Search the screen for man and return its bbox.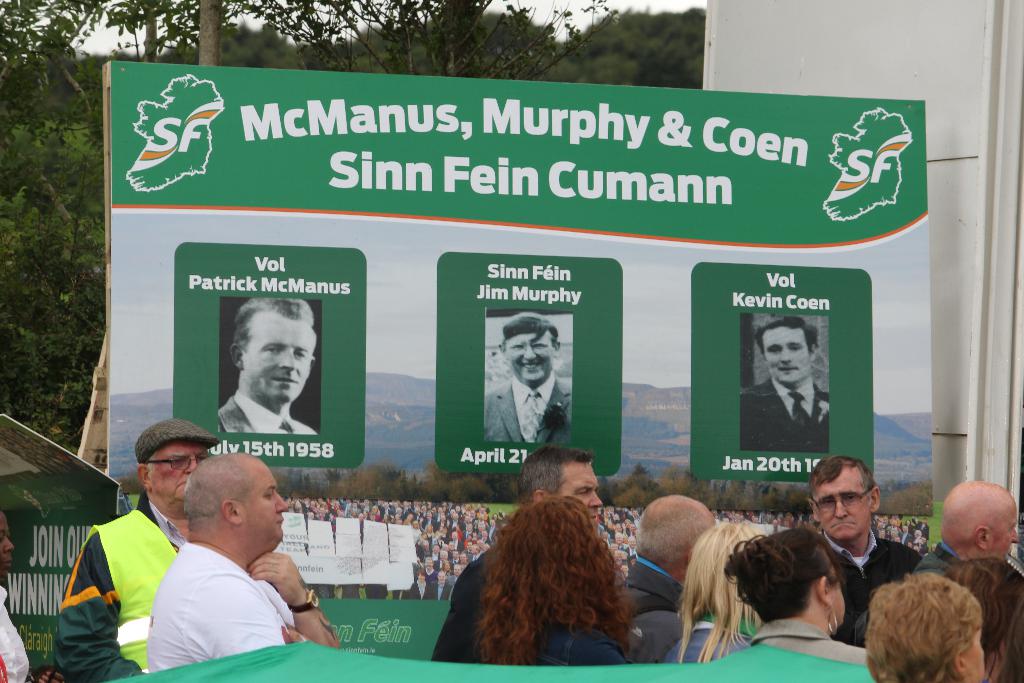
Found: 805, 452, 925, 645.
